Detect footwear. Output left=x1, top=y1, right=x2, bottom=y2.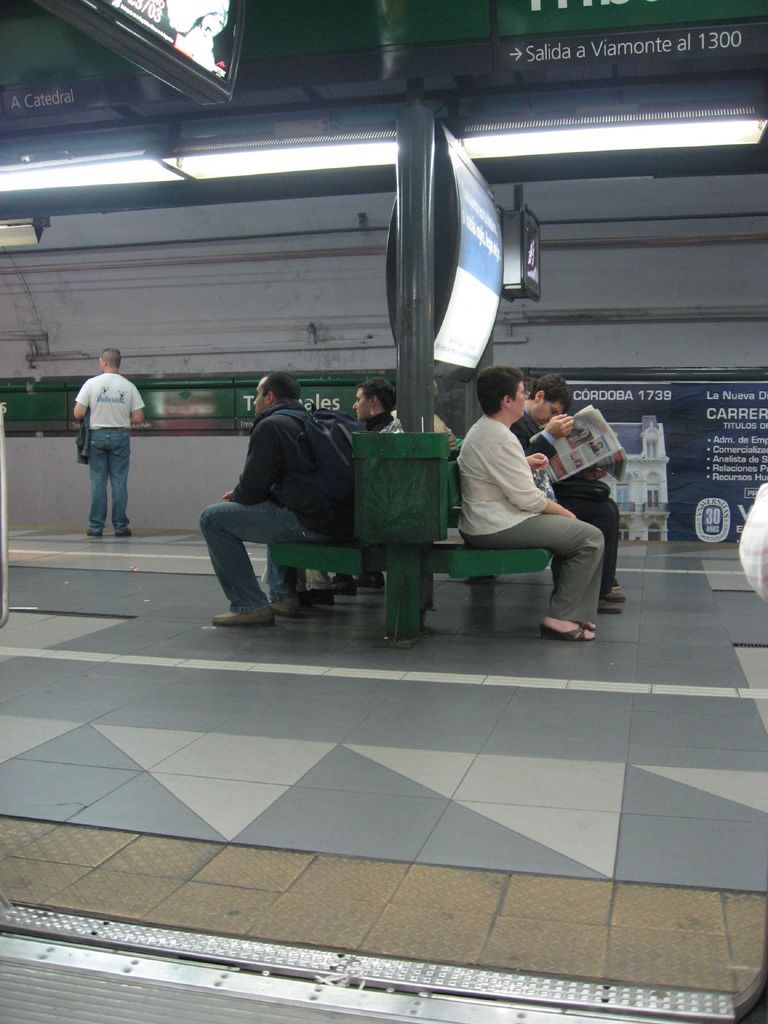
left=269, top=599, right=300, bottom=618.
